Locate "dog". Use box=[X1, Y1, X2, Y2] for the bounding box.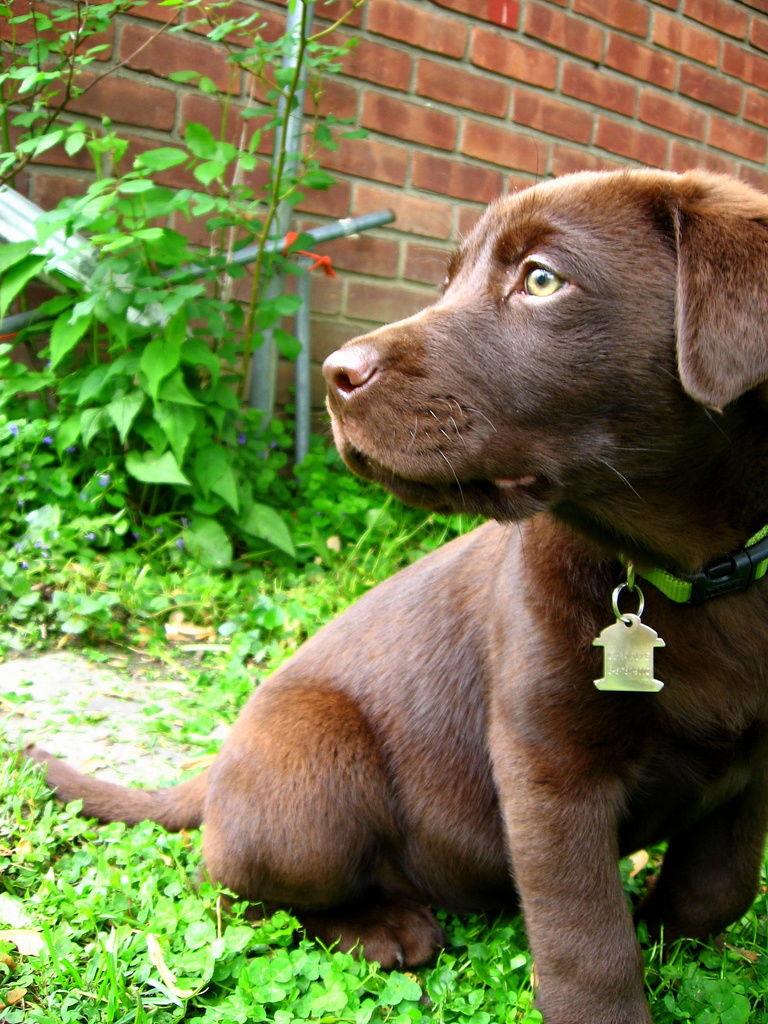
box=[10, 164, 767, 1023].
